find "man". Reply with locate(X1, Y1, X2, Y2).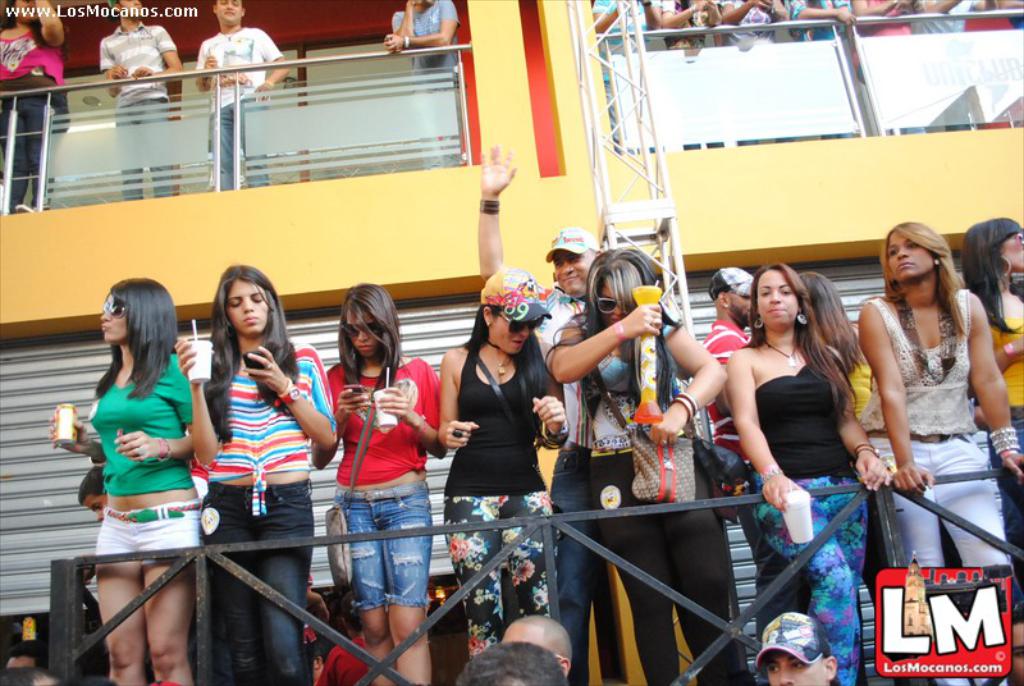
locate(384, 0, 460, 169).
